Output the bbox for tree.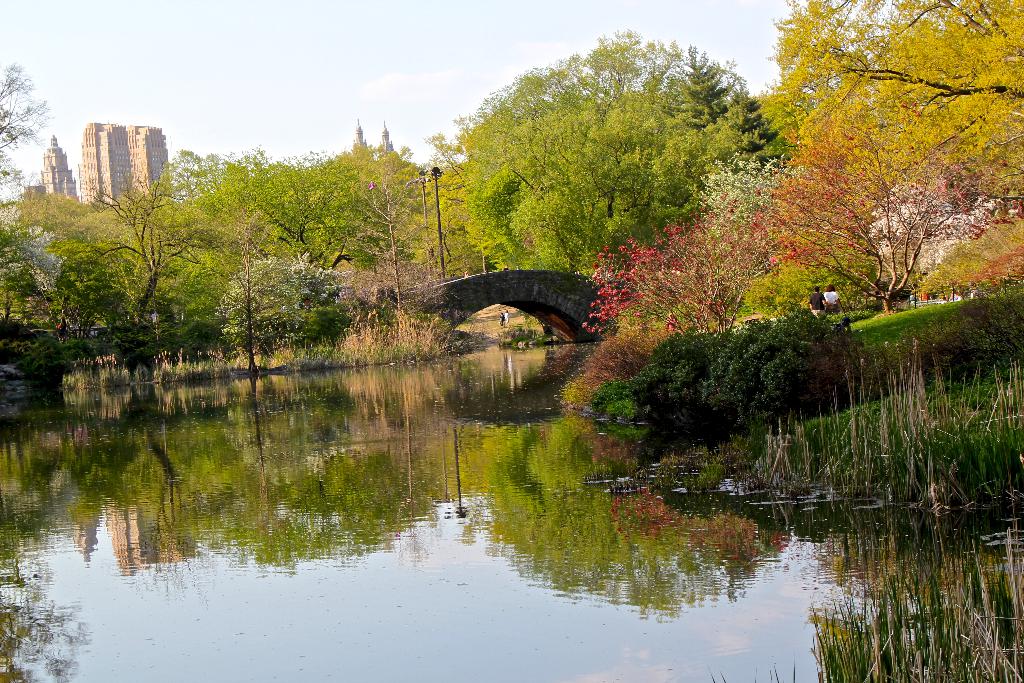
[left=0, top=55, right=50, bottom=200].
